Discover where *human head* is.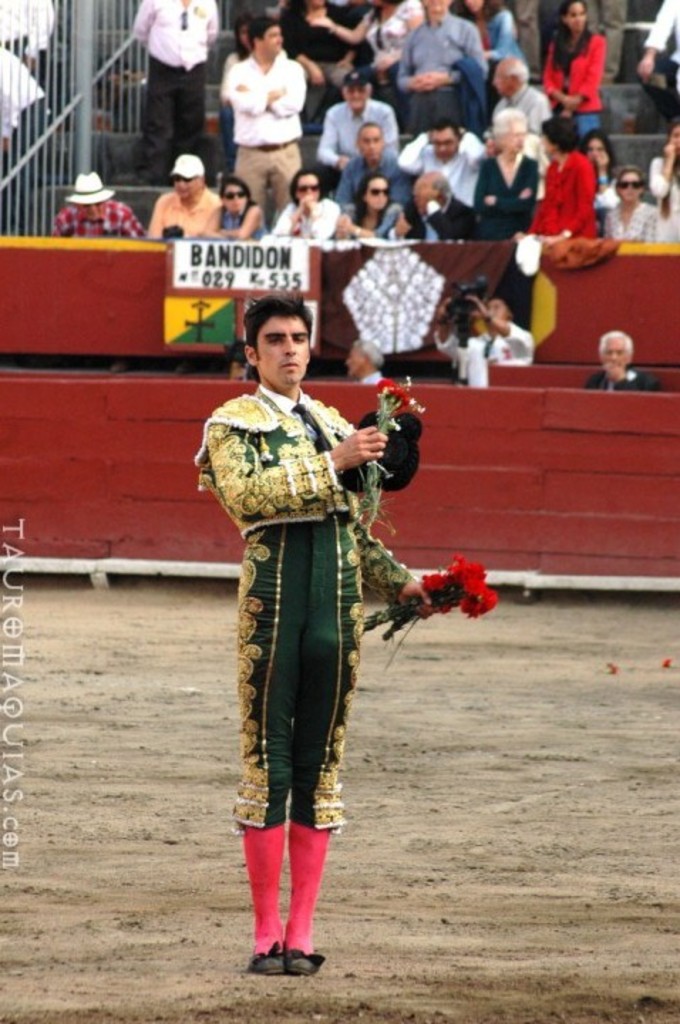
Discovered at crop(464, 0, 485, 14).
